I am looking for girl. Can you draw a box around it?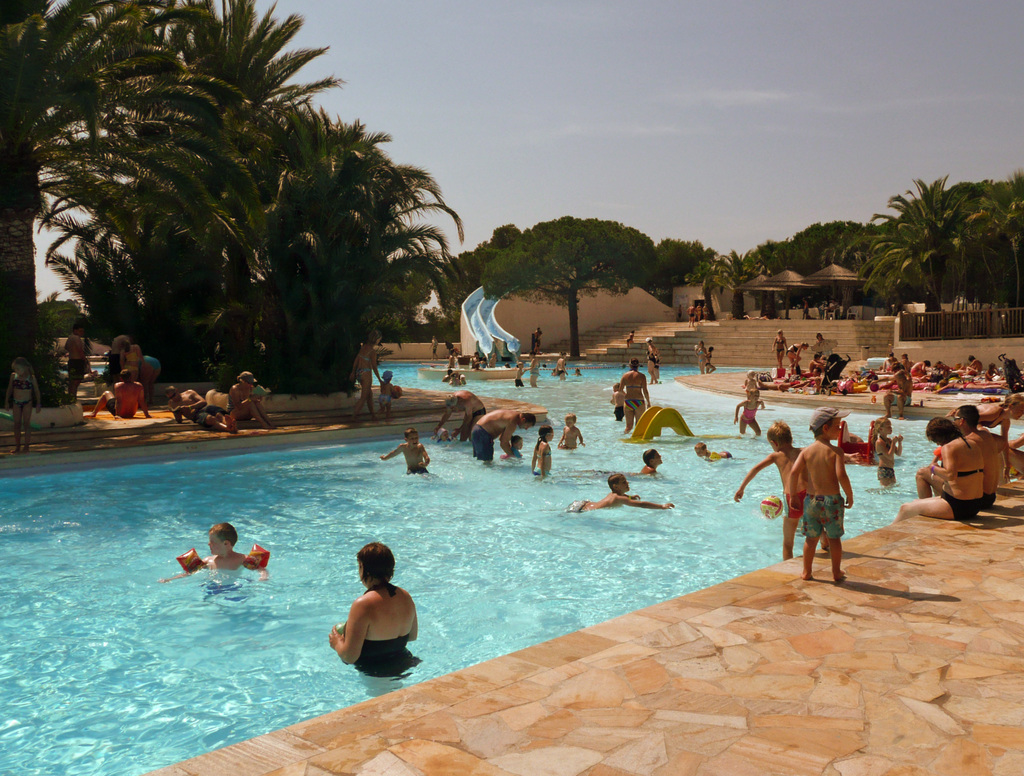
Sure, the bounding box is select_region(504, 436, 523, 458).
